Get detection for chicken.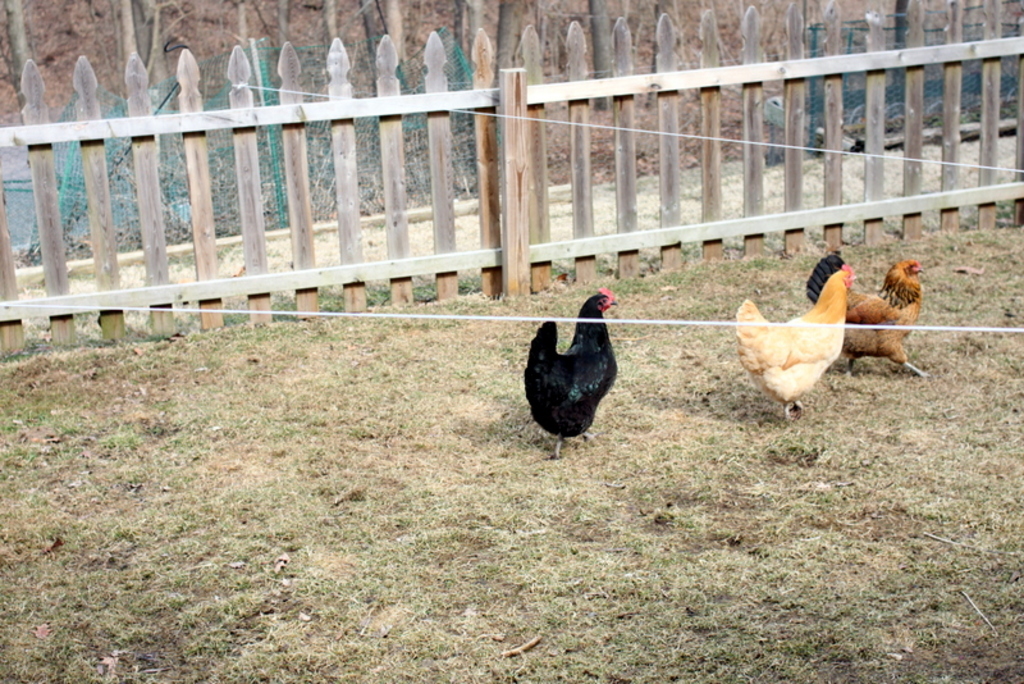
Detection: [525,288,627,465].
